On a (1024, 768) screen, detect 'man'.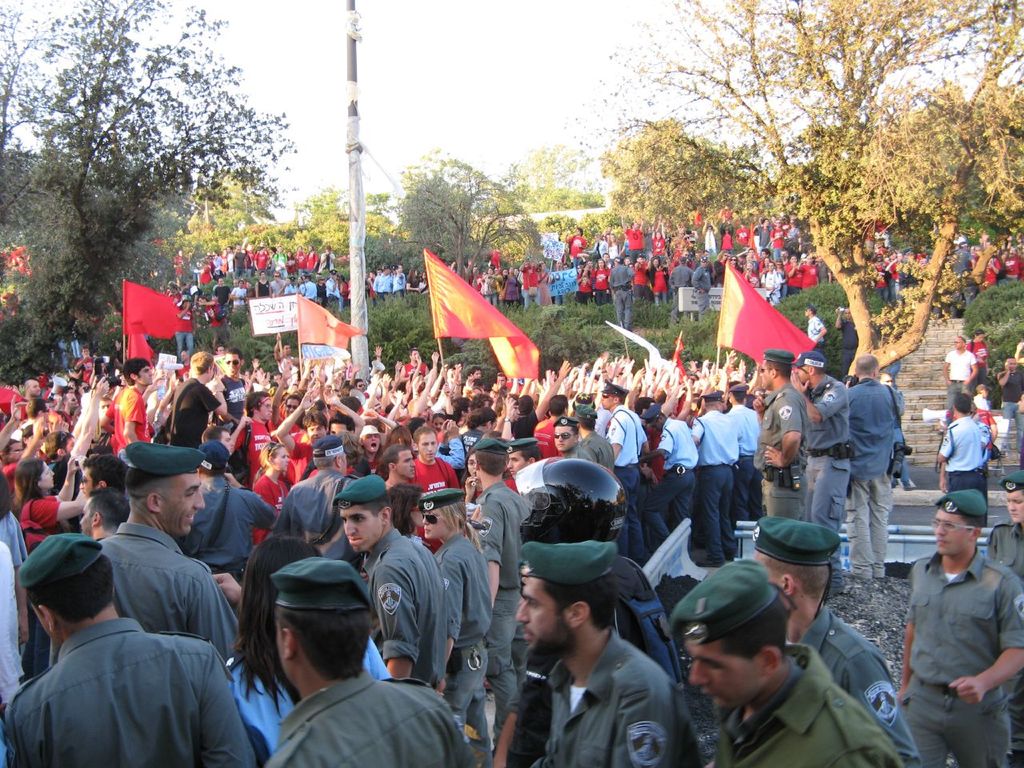
x1=213, y1=277, x2=234, y2=314.
